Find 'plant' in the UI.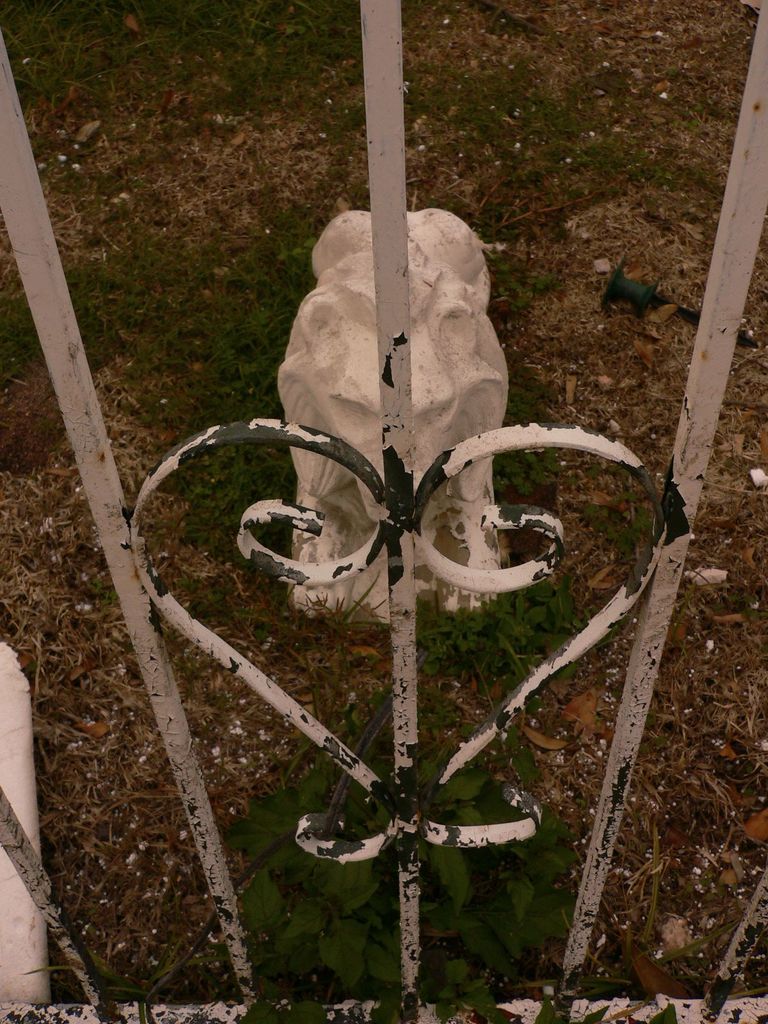
UI element at [x1=490, y1=294, x2=588, y2=540].
